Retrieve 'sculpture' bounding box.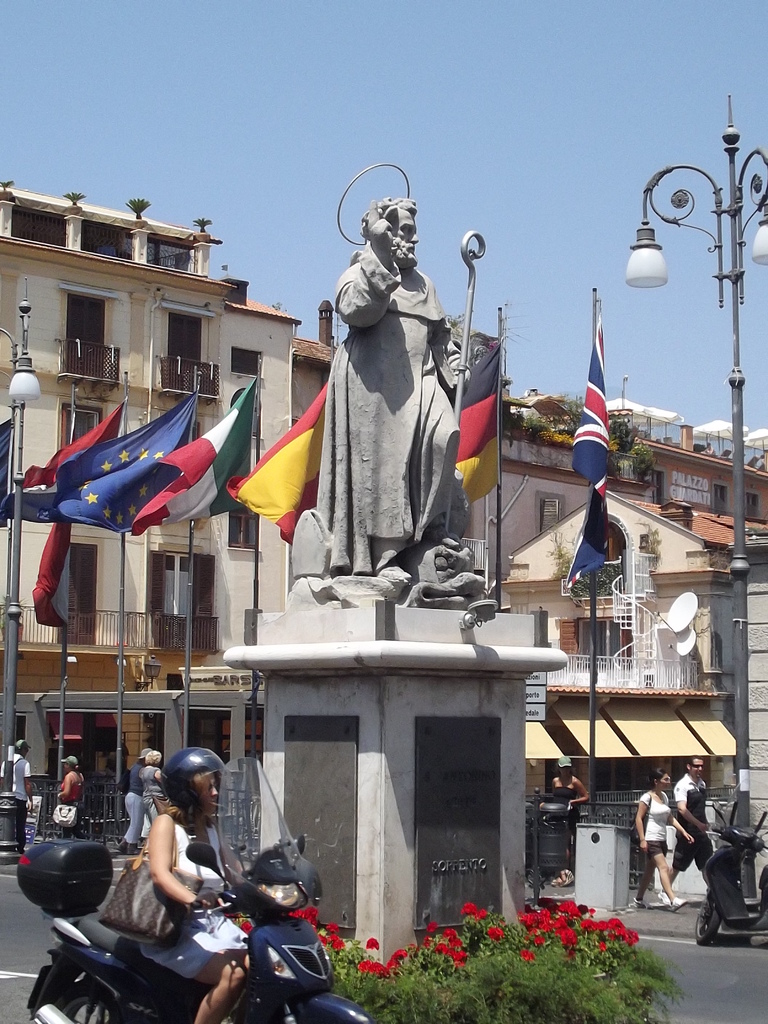
Bounding box: left=292, top=156, right=488, bottom=628.
